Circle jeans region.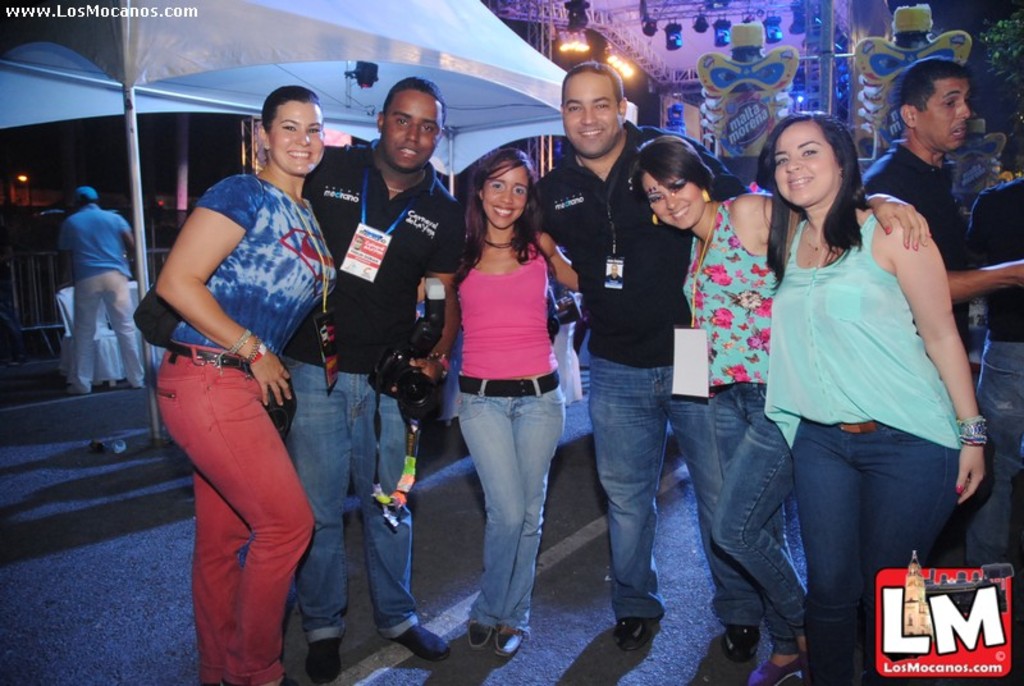
Region: x1=279 y1=356 x2=422 y2=646.
